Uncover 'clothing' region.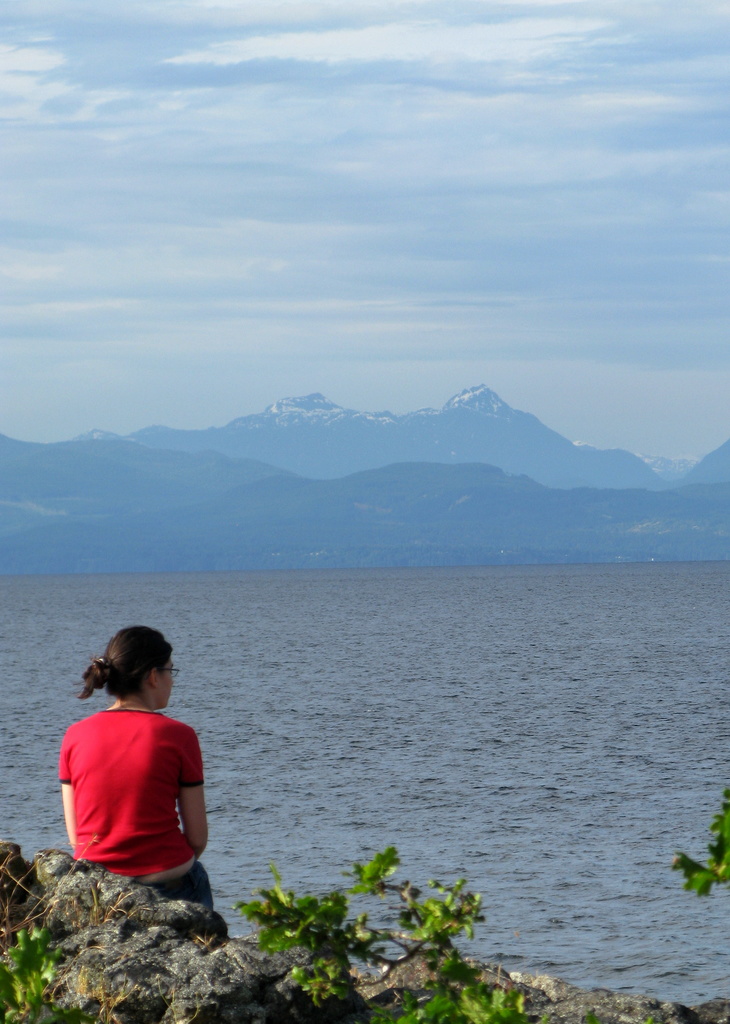
Uncovered: <region>165, 858, 220, 908</region>.
